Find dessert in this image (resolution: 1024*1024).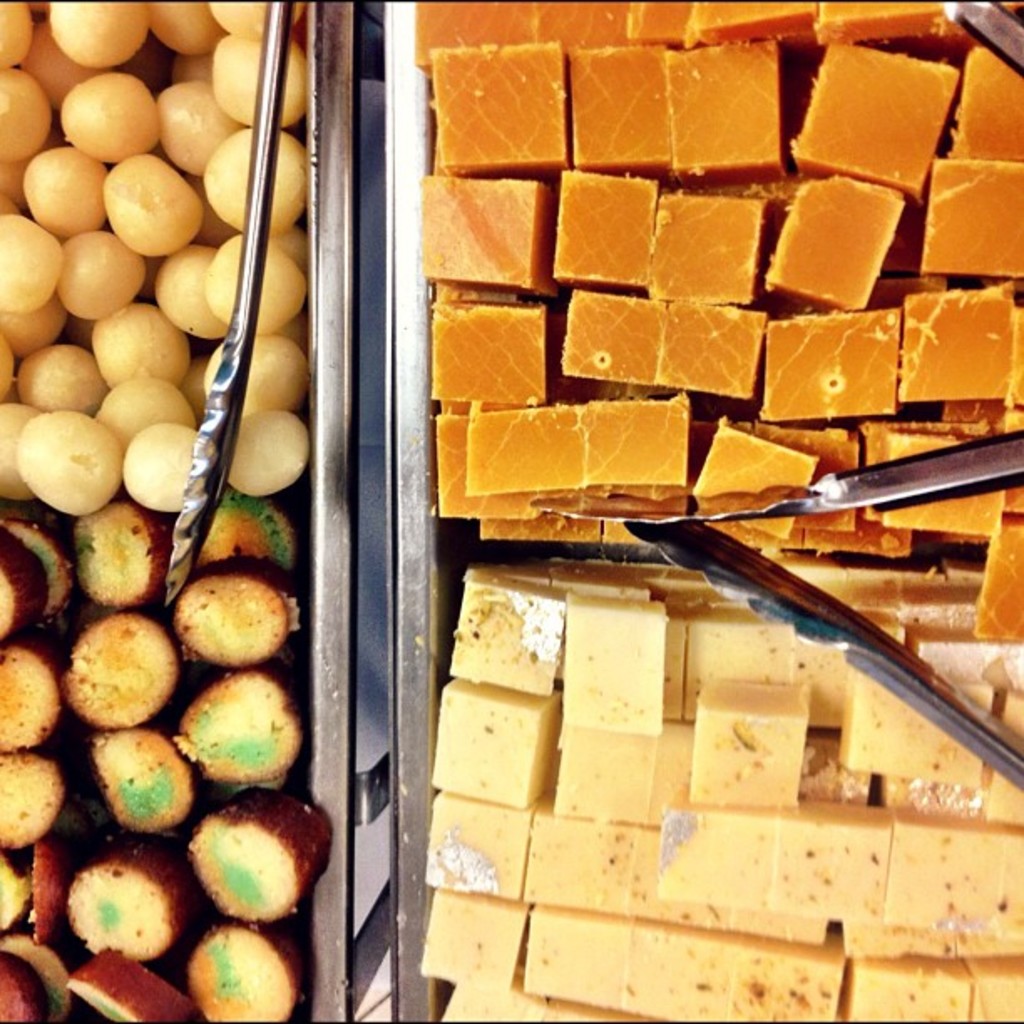
left=991, top=505, right=1022, bottom=636.
